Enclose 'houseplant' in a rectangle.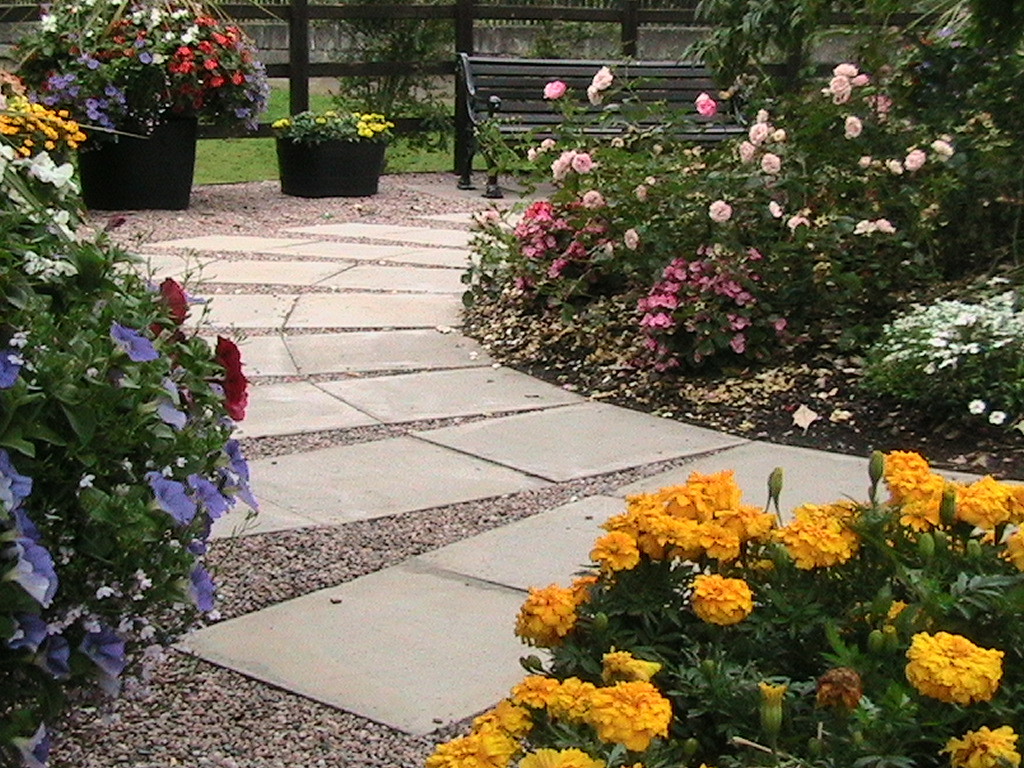
region(6, 0, 276, 209).
